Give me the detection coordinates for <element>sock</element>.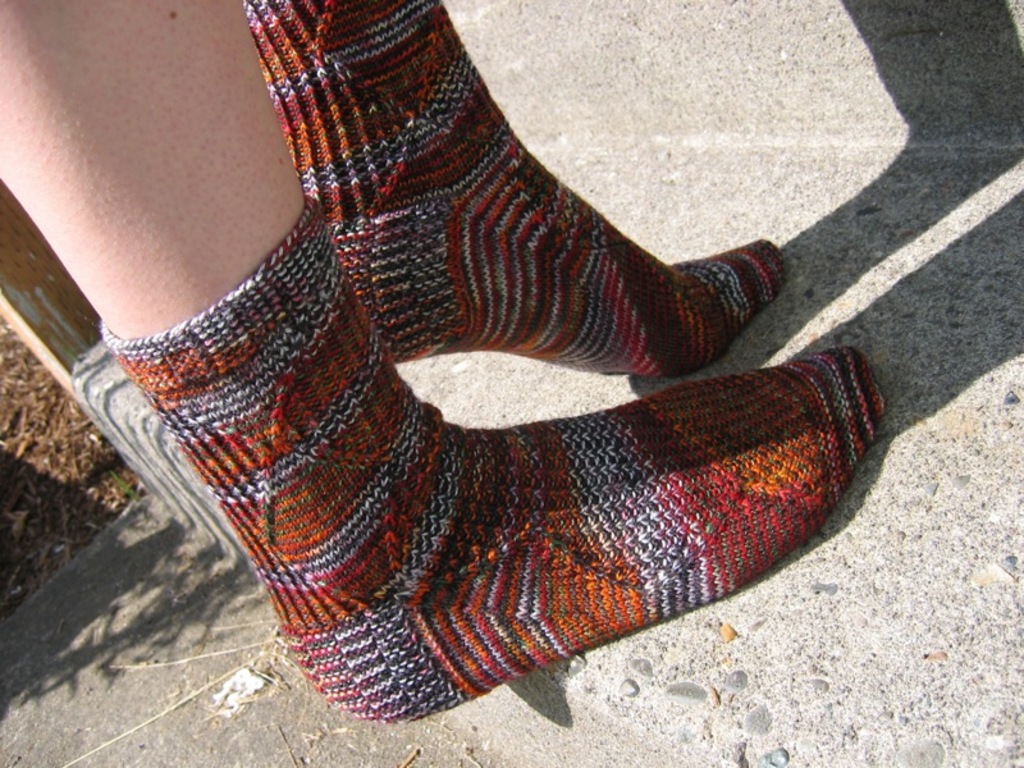
locate(243, 0, 790, 376).
